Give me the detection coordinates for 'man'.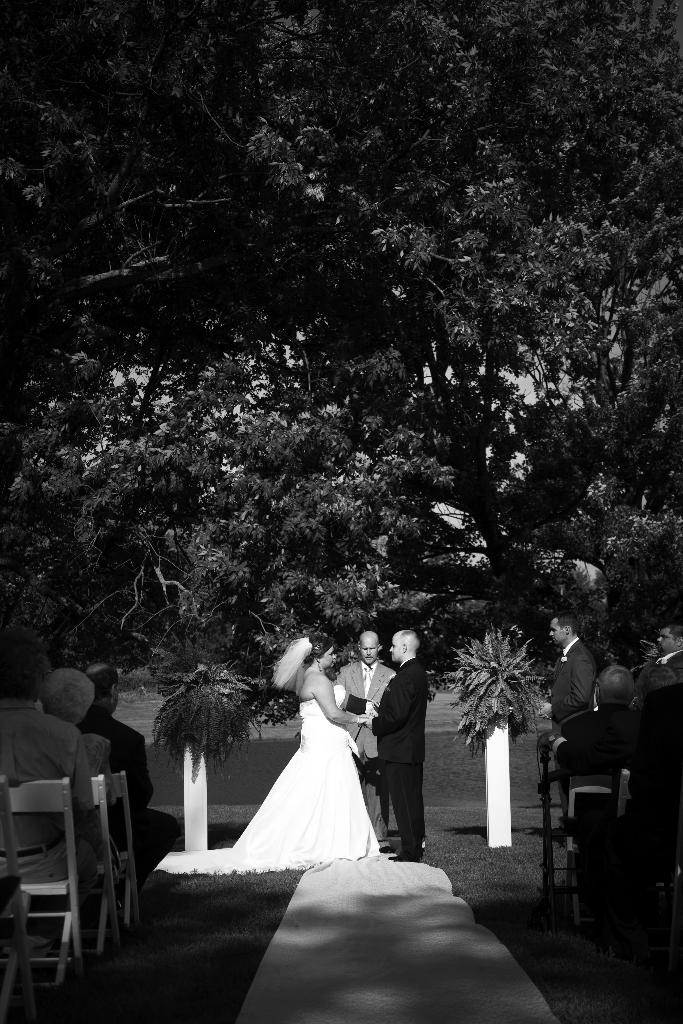
(x1=341, y1=630, x2=391, y2=844).
